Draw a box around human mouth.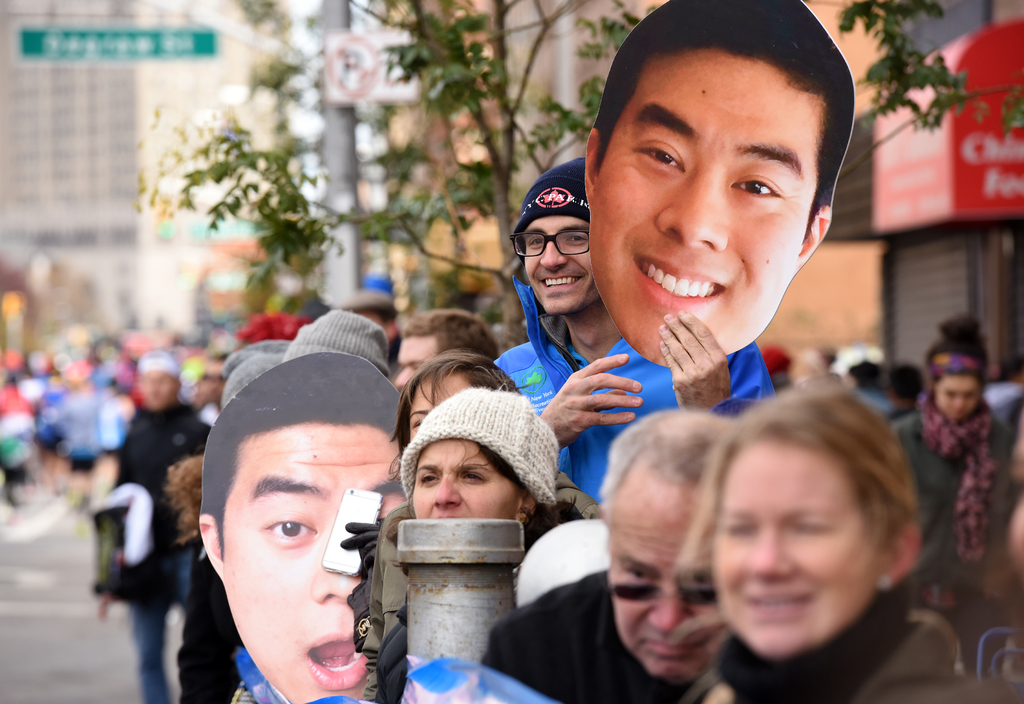
[646, 637, 703, 661].
